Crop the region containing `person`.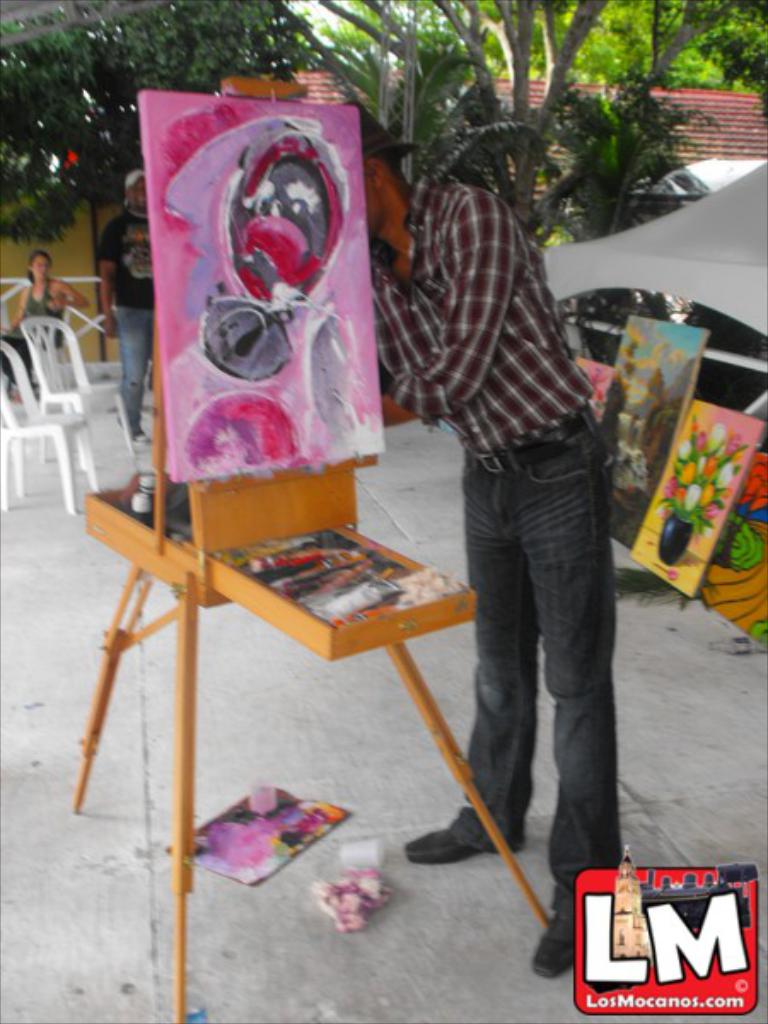
Crop region: 0, 251, 82, 386.
